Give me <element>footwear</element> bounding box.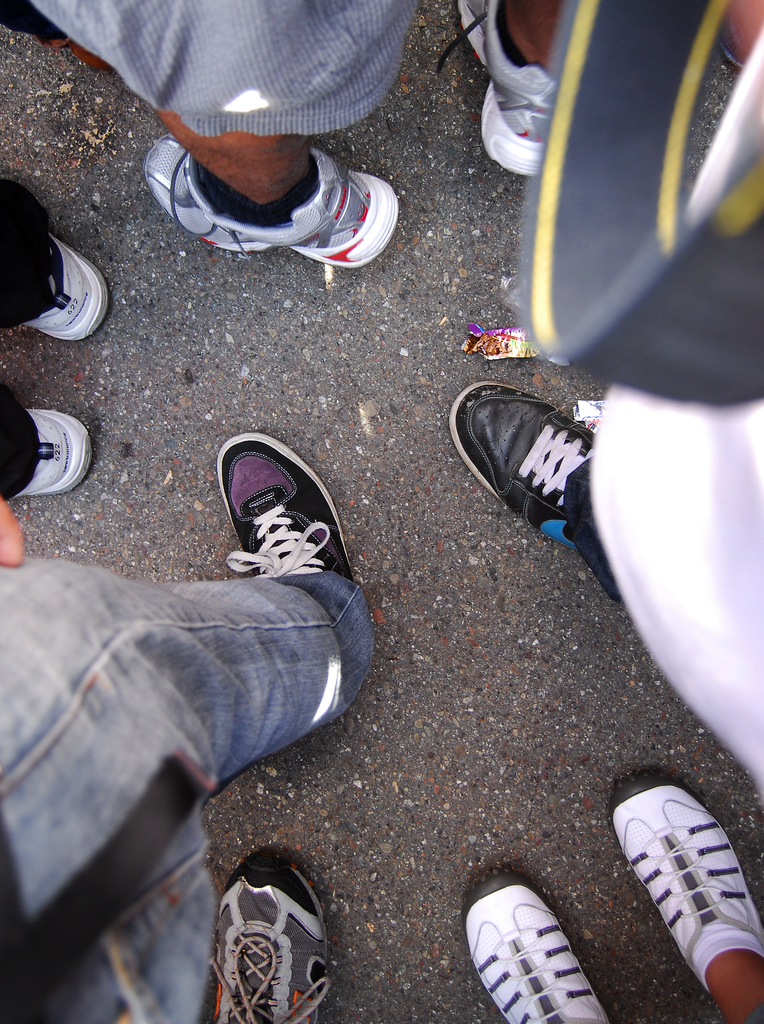
[x1=205, y1=847, x2=335, y2=1023].
